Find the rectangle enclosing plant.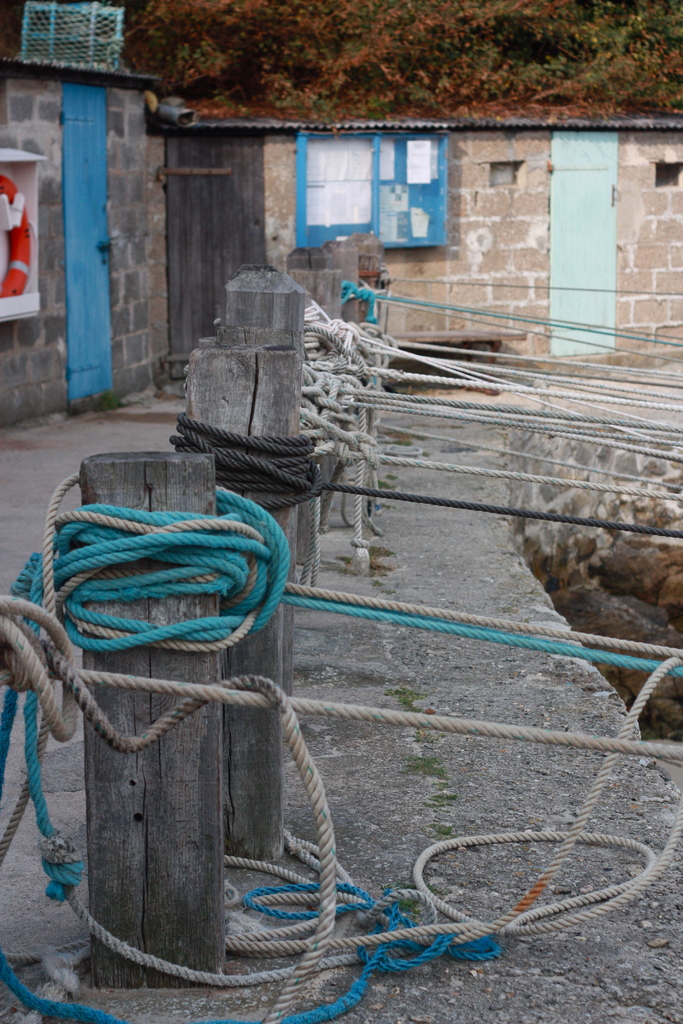
(left=395, top=882, right=430, bottom=903).
